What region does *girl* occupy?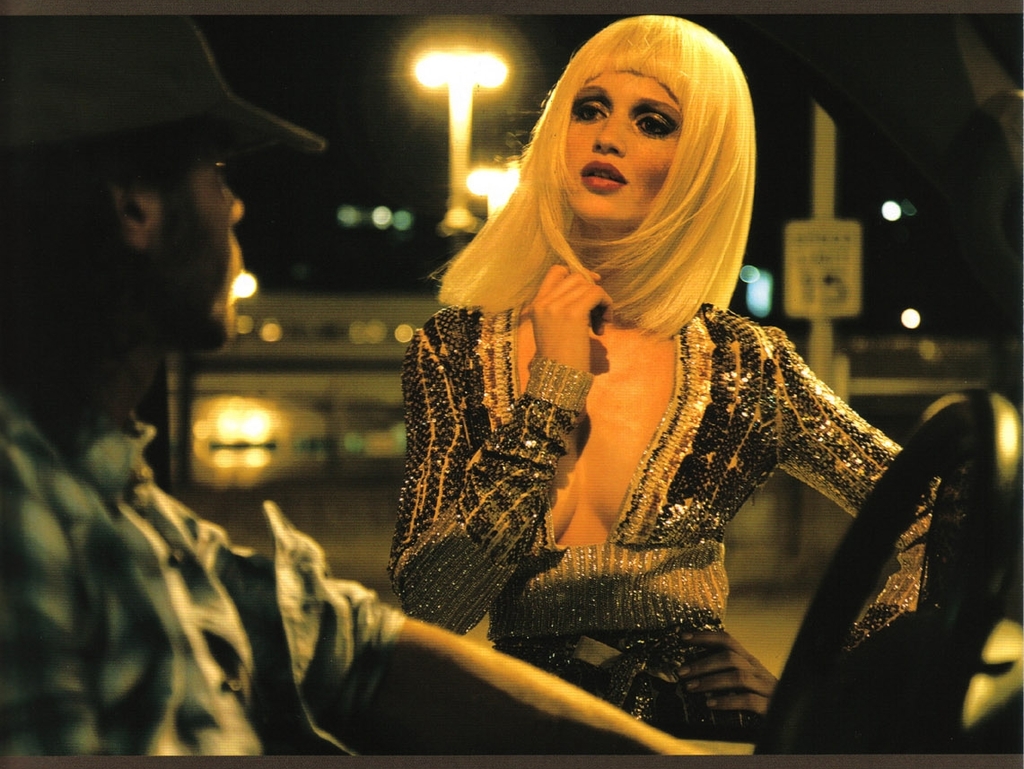
x1=359 y1=24 x2=954 y2=756.
